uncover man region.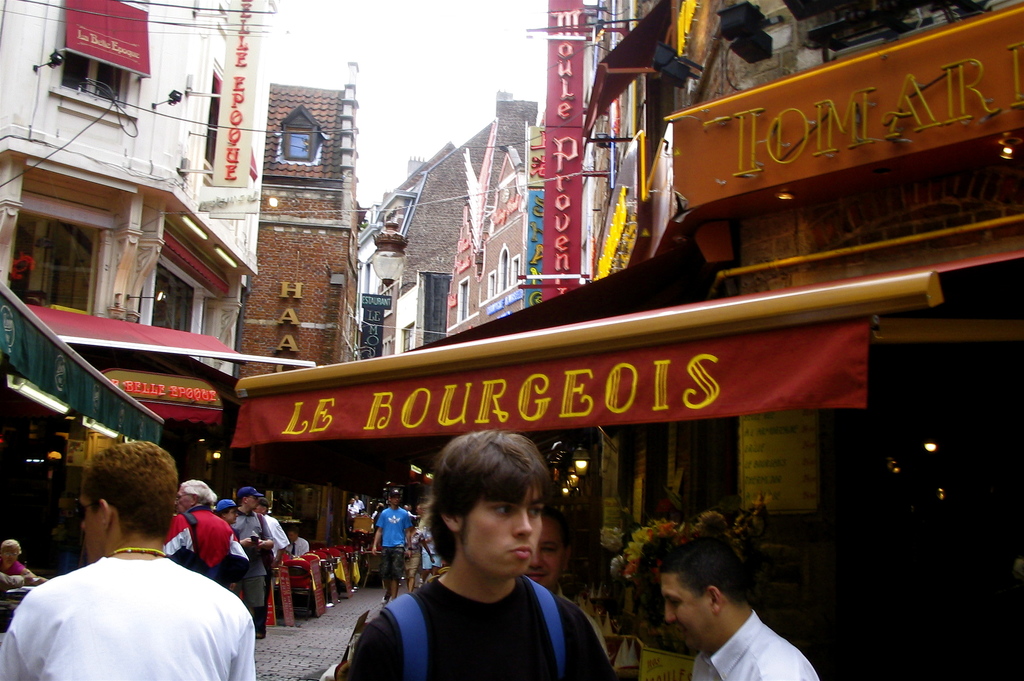
Uncovered: 355,497,366,511.
